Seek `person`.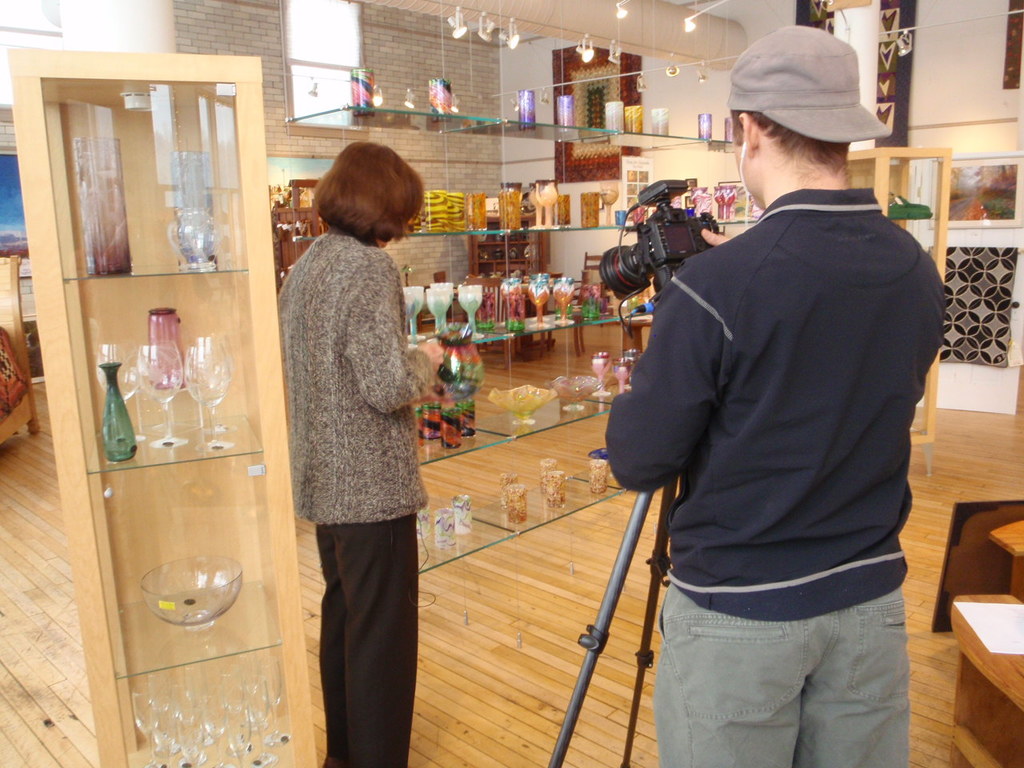
locate(605, 54, 942, 767).
